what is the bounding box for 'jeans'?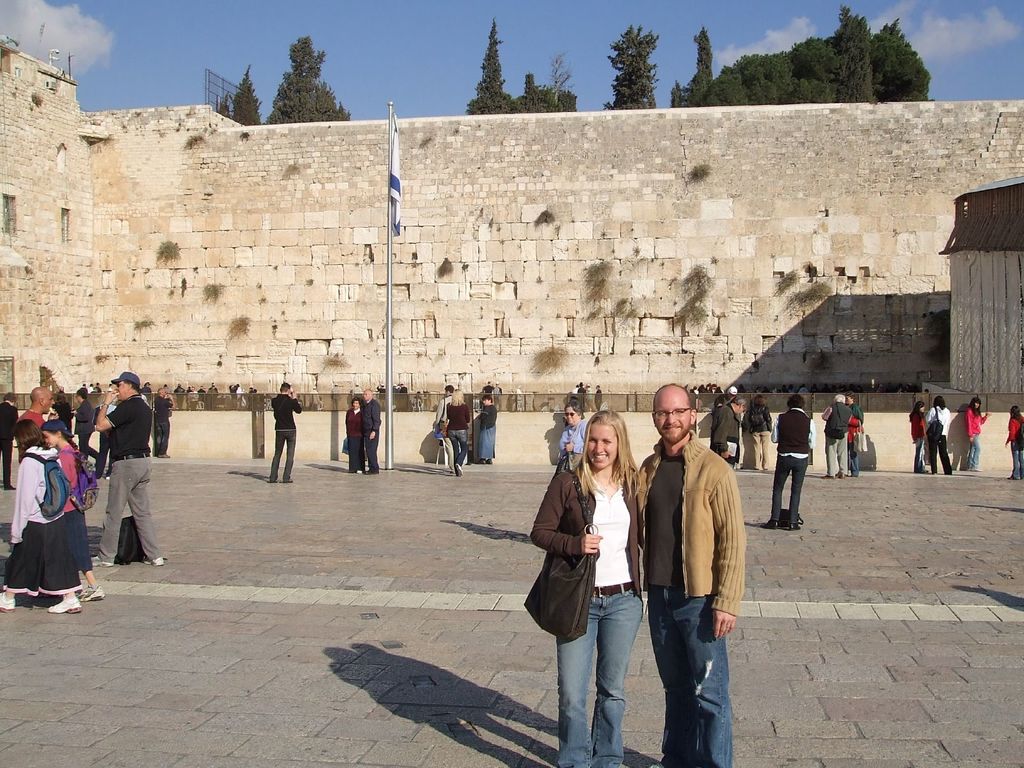
(911,437,927,470).
